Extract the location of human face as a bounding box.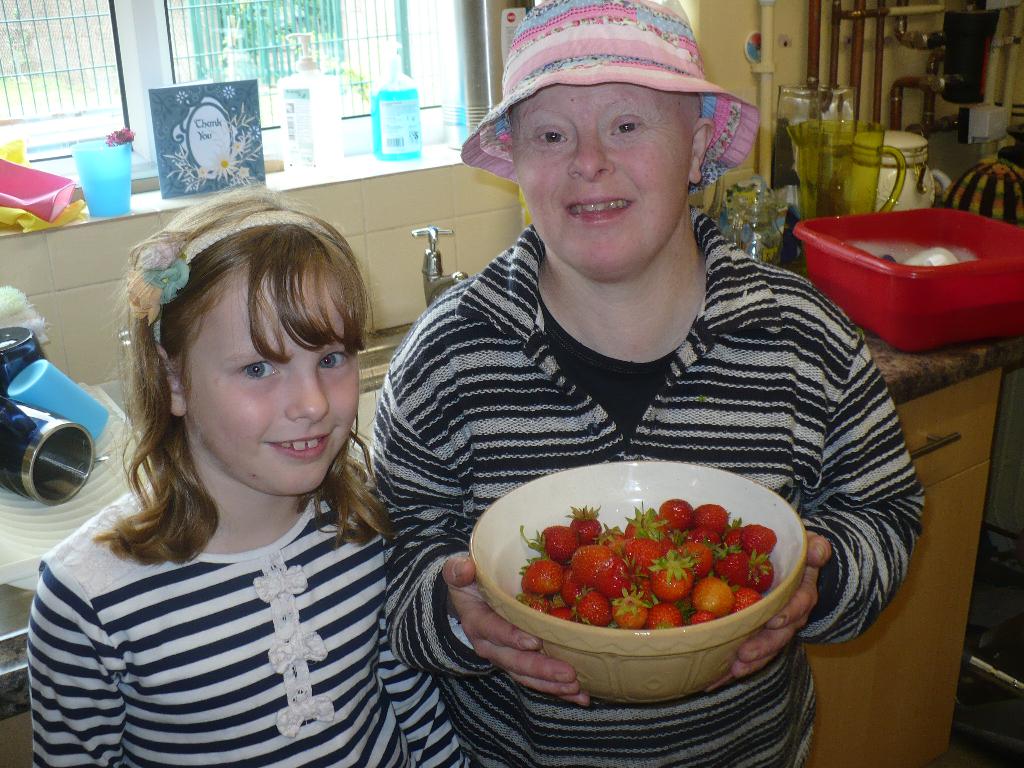
{"x1": 511, "y1": 86, "x2": 690, "y2": 271}.
